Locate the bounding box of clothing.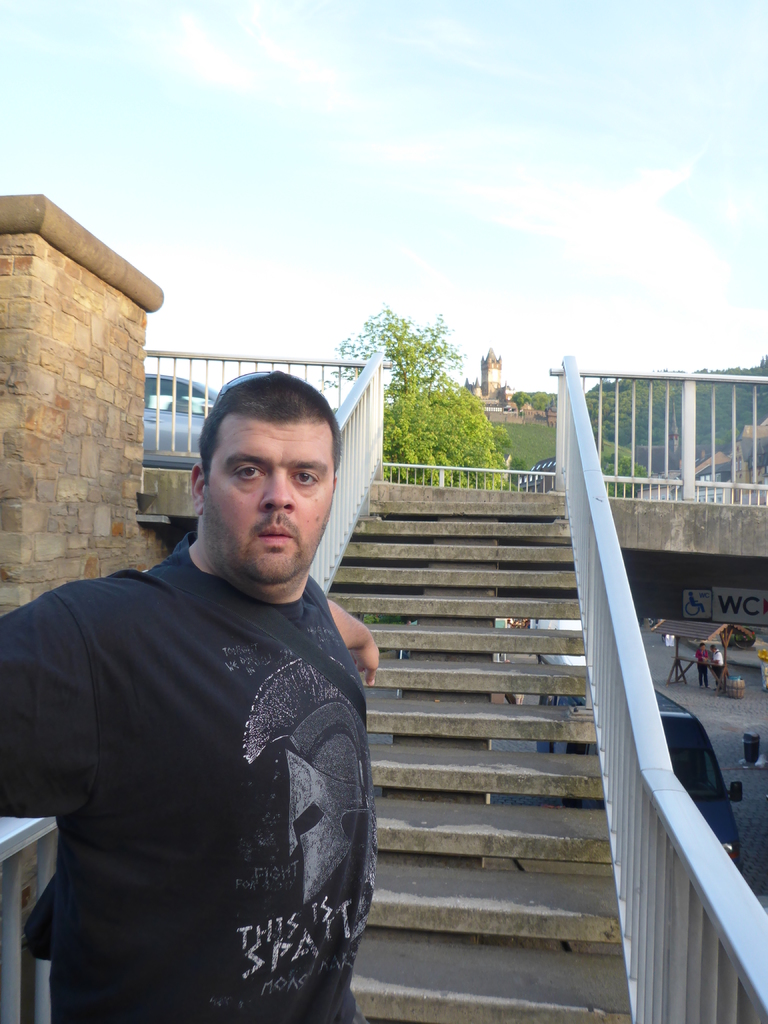
Bounding box: region(697, 651, 711, 689).
